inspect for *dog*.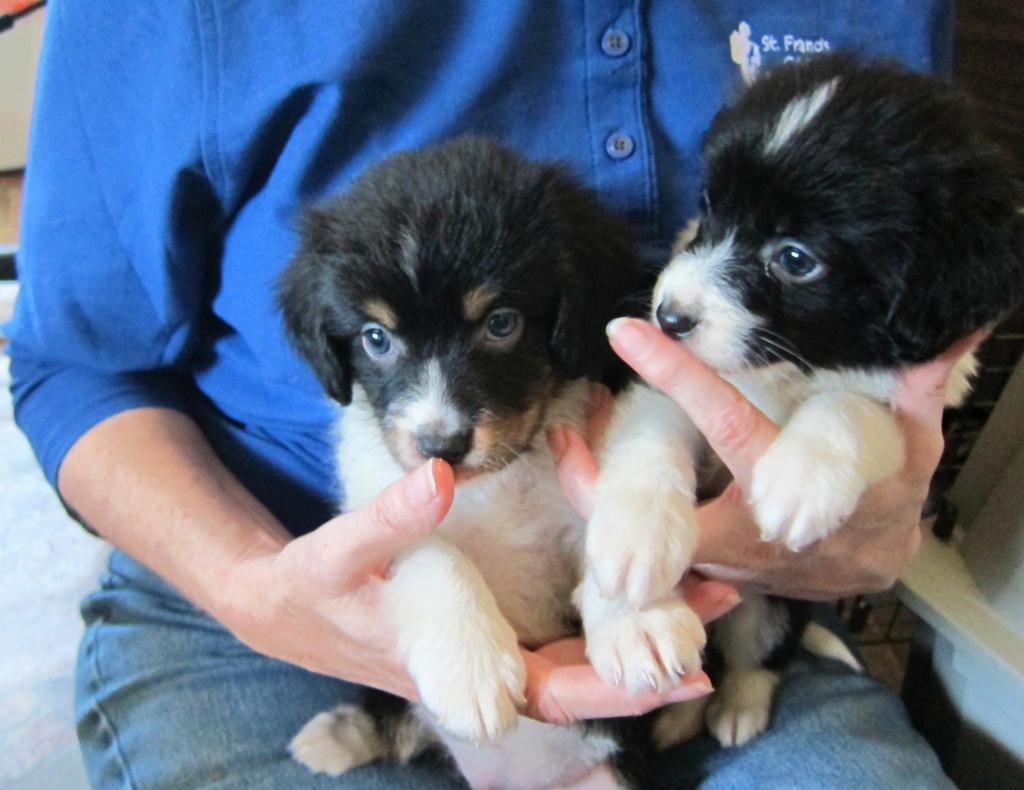
Inspection: select_region(564, 39, 1023, 754).
